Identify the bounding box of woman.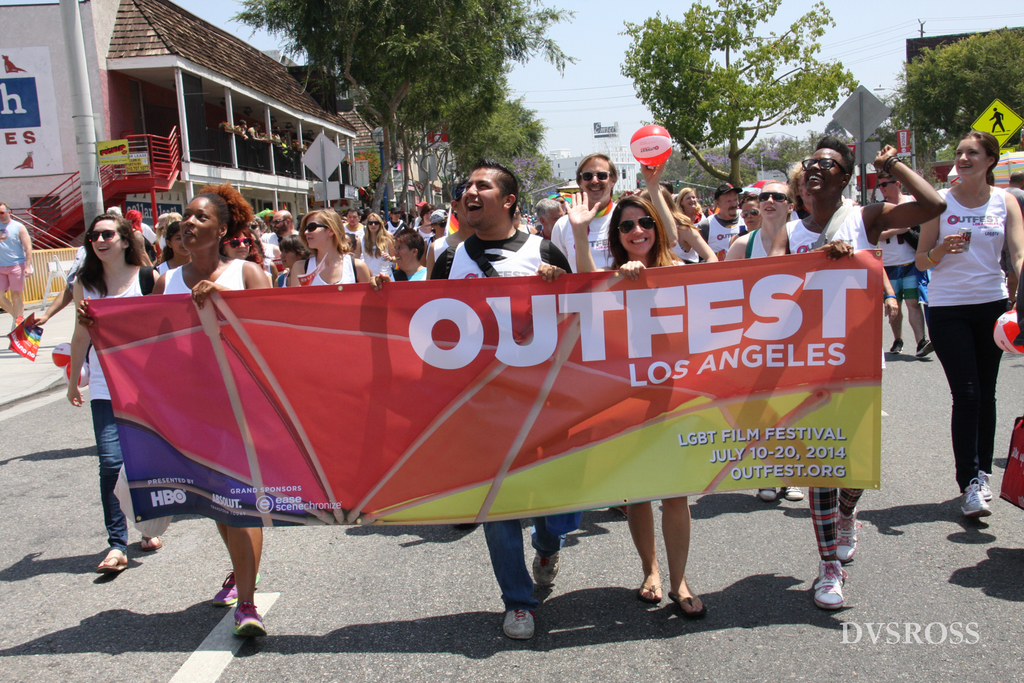
bbox=[73, 182, 271, 642].
